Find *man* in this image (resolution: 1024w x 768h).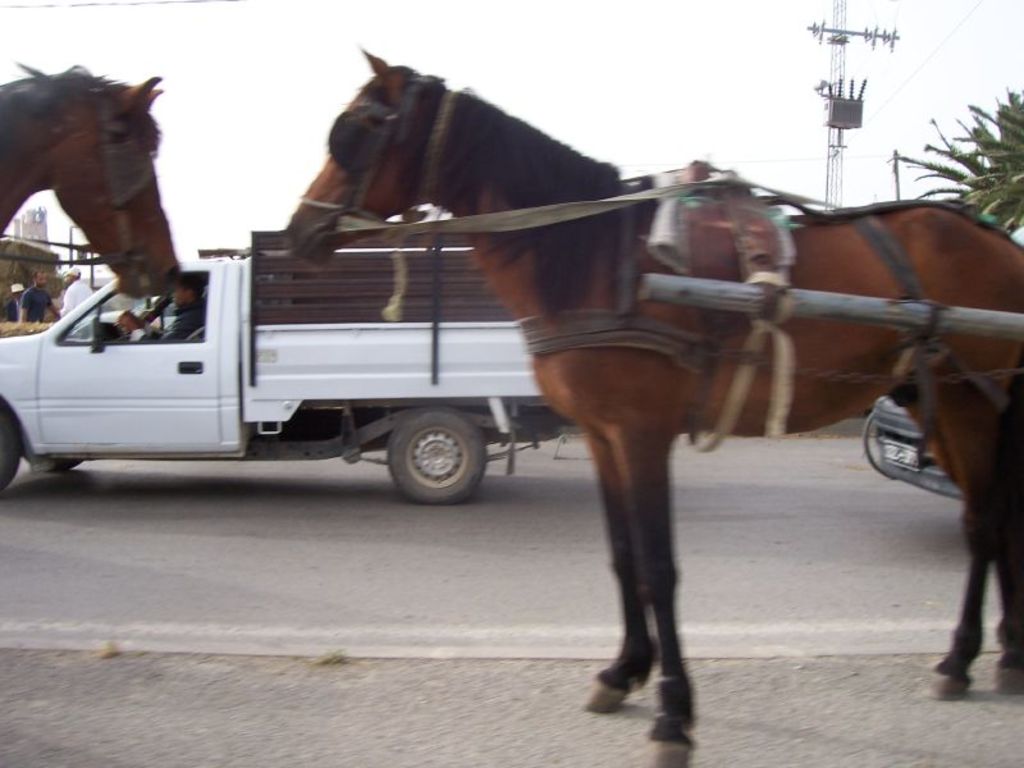
[9,282,20,323].
